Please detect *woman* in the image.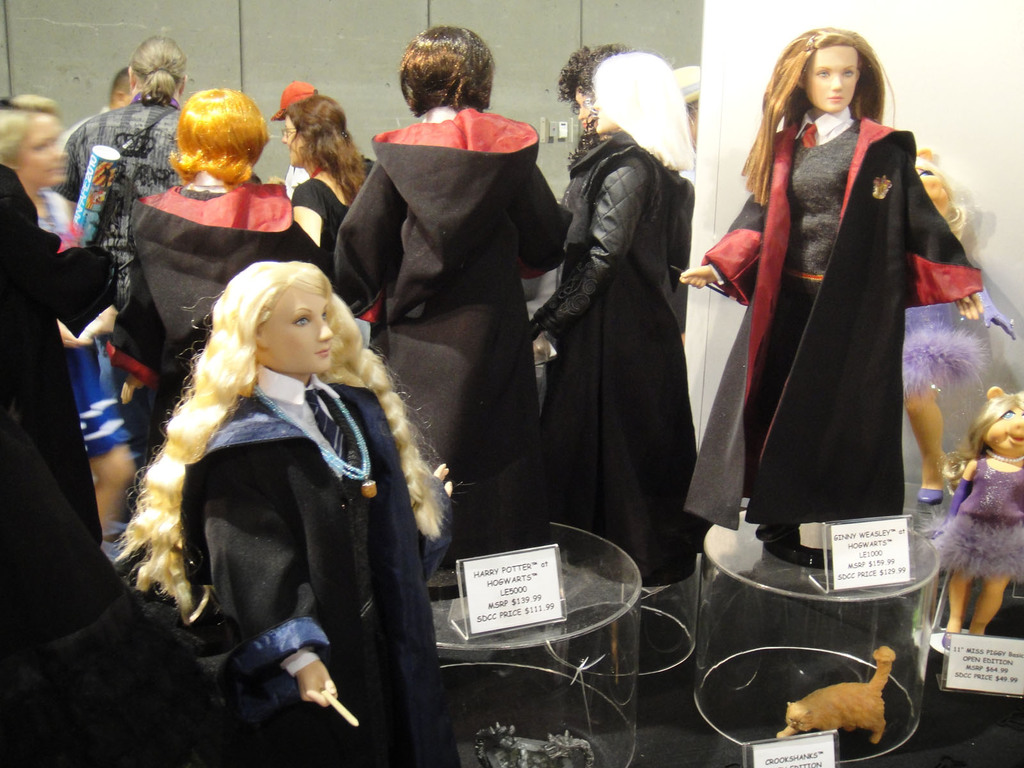
detection(330, 23, 568, 572).
